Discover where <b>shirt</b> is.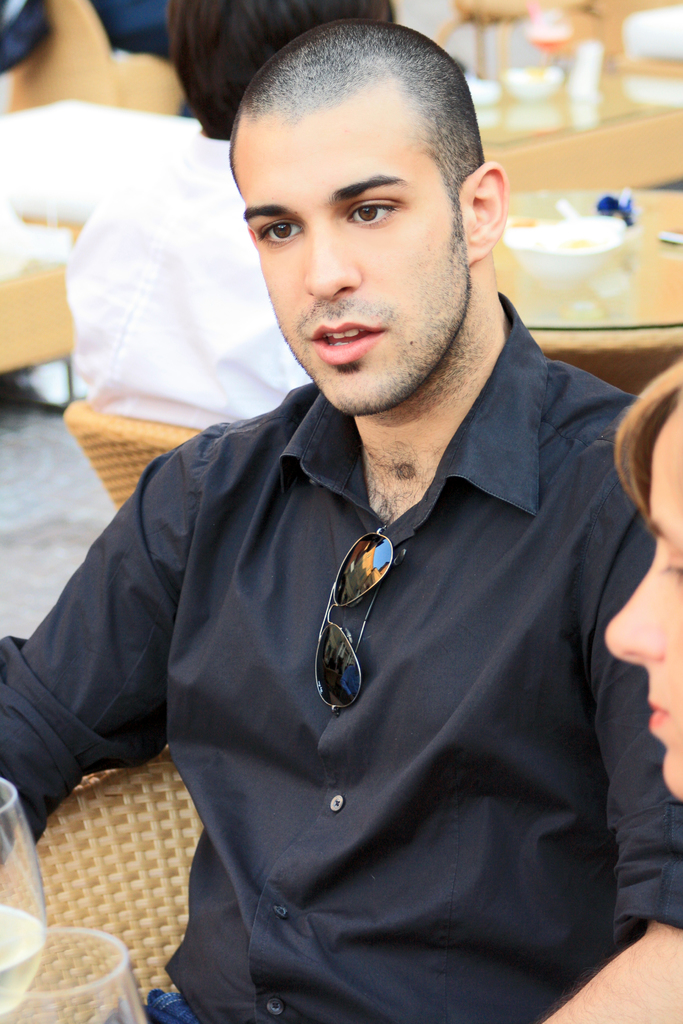
Discovered at box=[62, 138, 315, 421].
